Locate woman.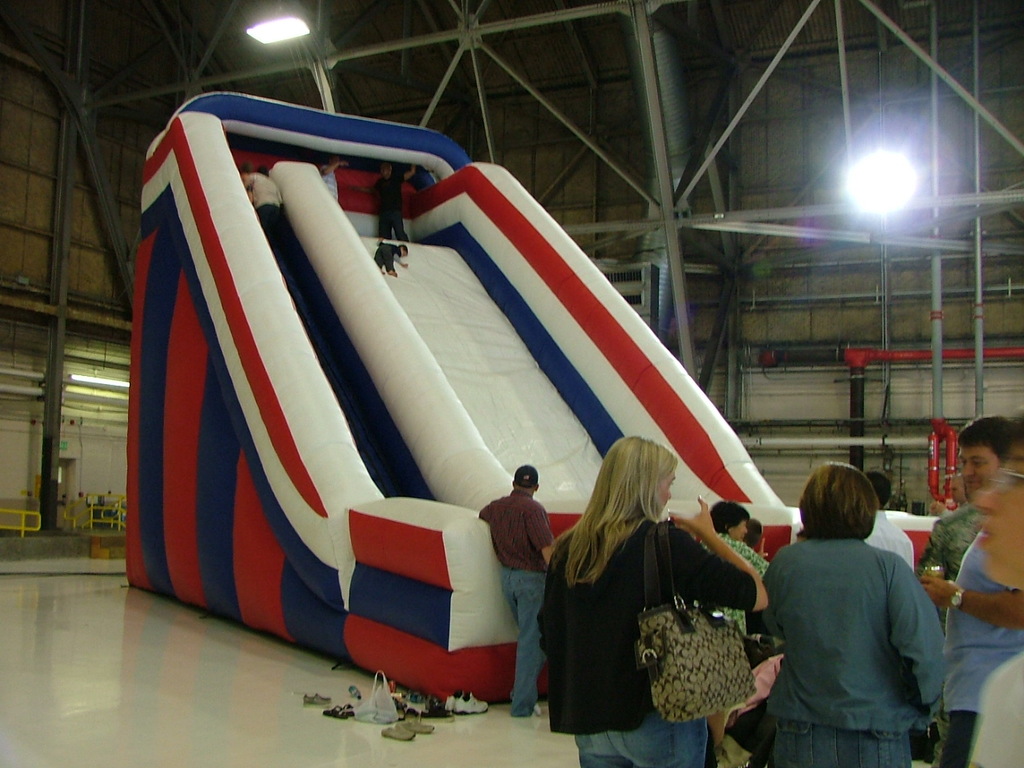
Bounding box: left=538, top=434, right=706, bottom=758.
